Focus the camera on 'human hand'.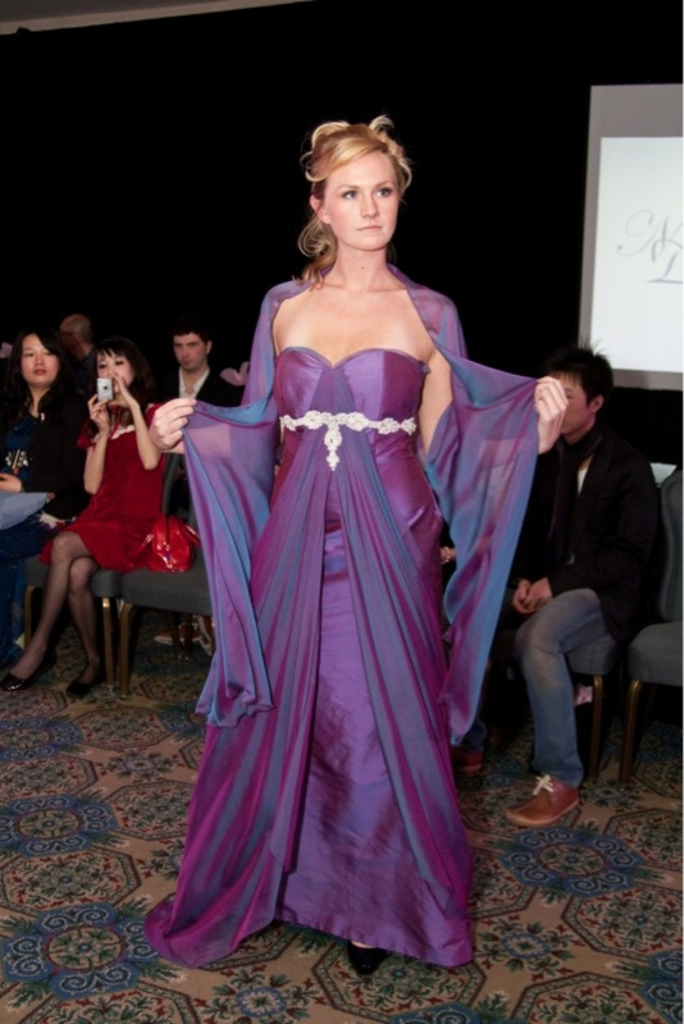
Focus region: 0 472 22 490.
